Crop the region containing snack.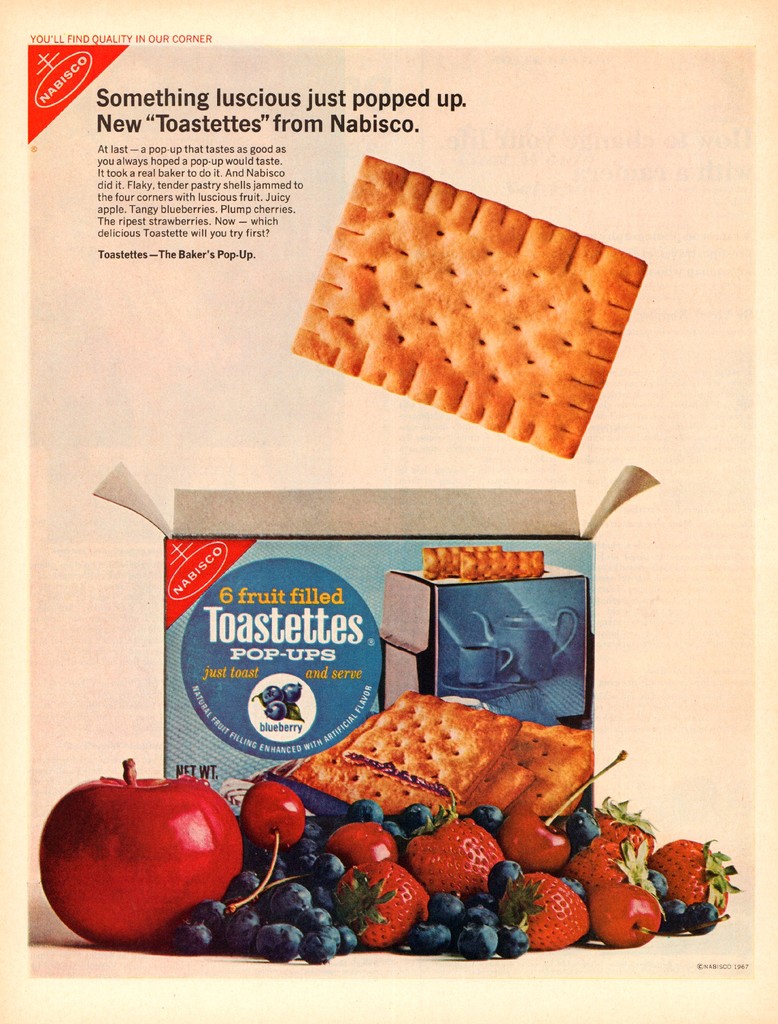
Crop region: <region>37, 749, 744, 956</region>.
